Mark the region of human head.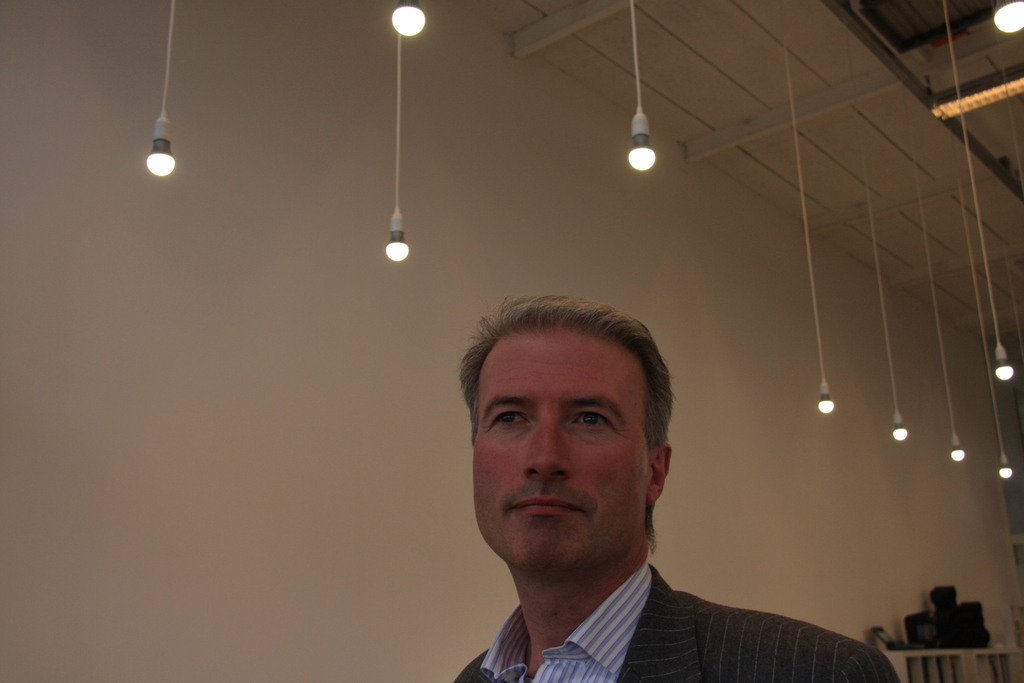
Region: box(461, 288, 666, 543).
